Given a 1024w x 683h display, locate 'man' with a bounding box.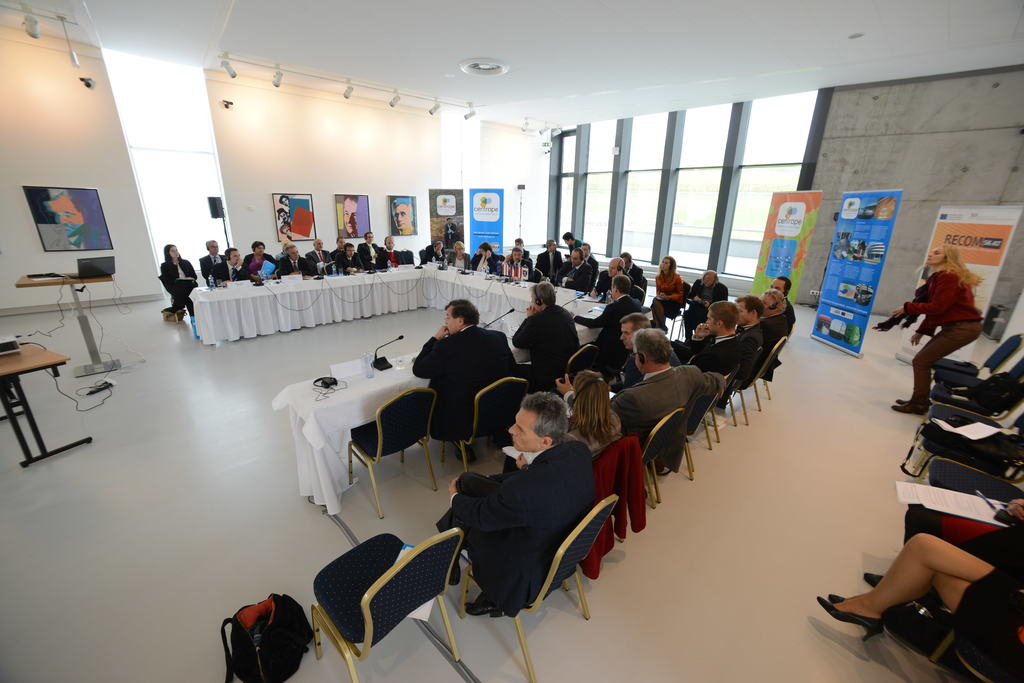
Located: 675,301,742,382.
